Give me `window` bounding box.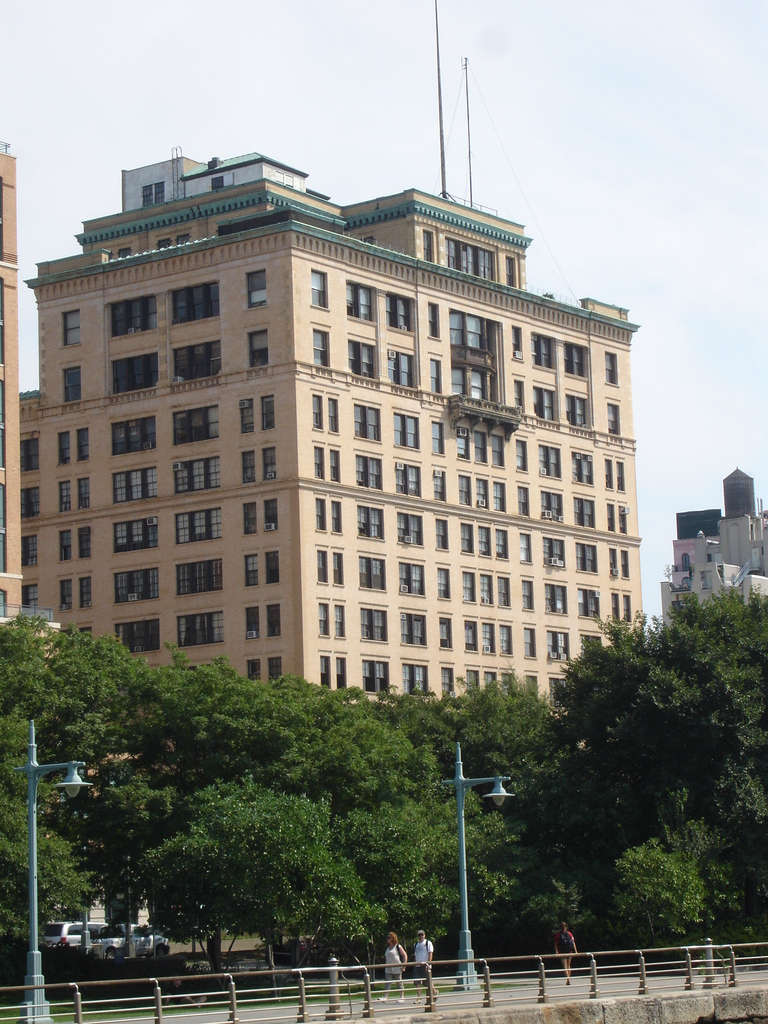
left=360, top=607, right=387, bottom=644.
